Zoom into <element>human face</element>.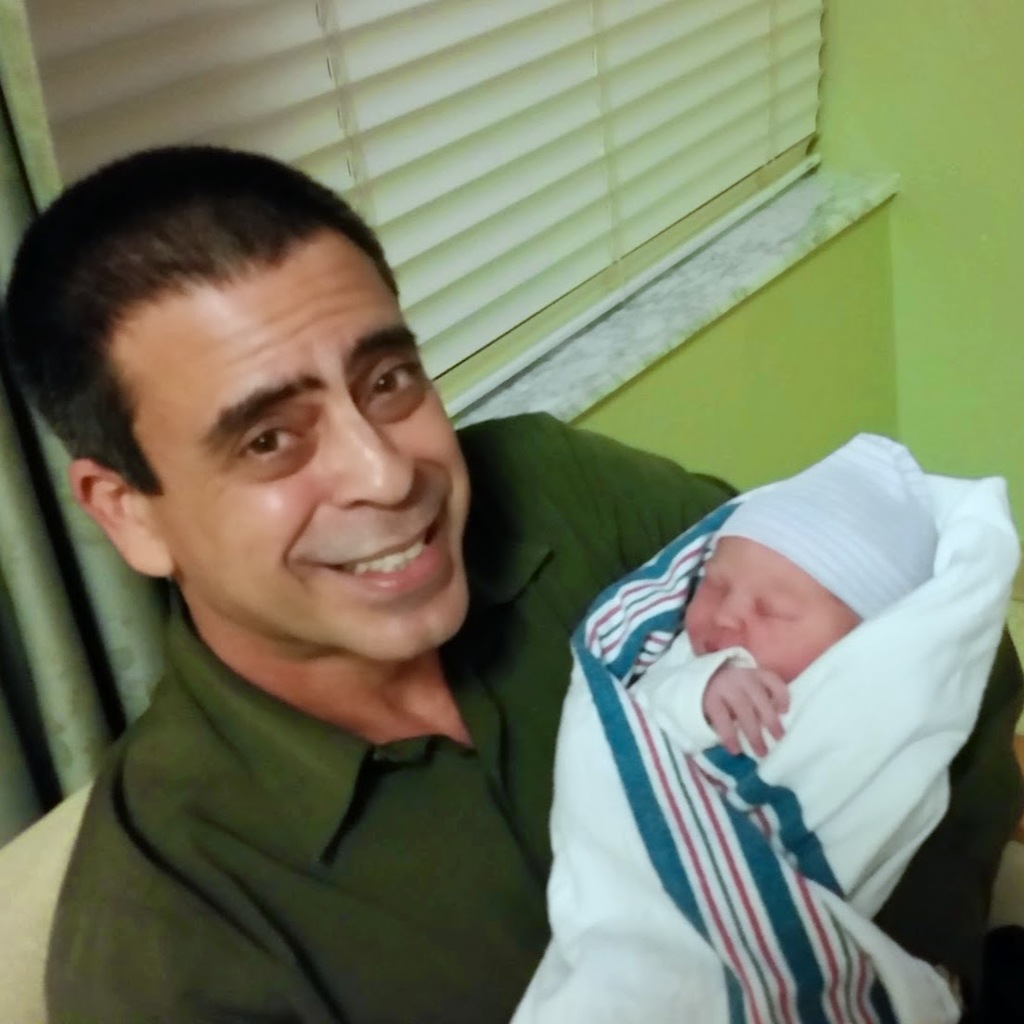
Zoom target: (681, 538, 862, 681).
